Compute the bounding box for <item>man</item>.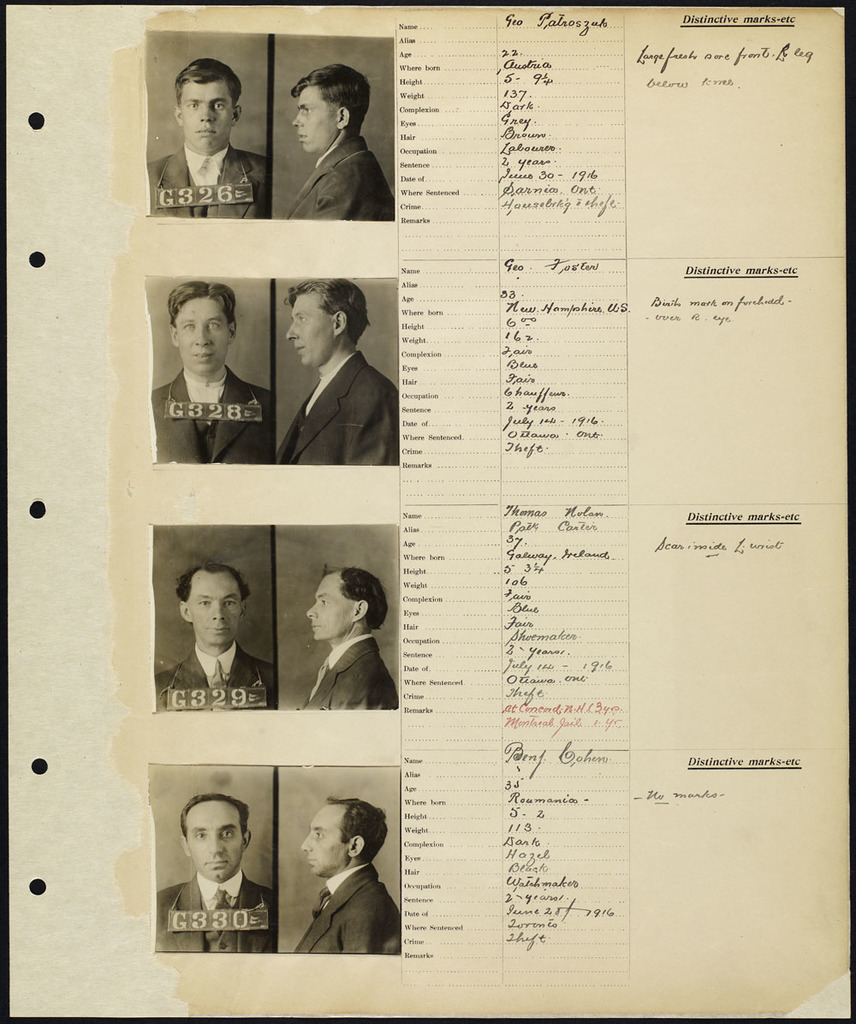
<region>274, 281, 401, 466</region>.
